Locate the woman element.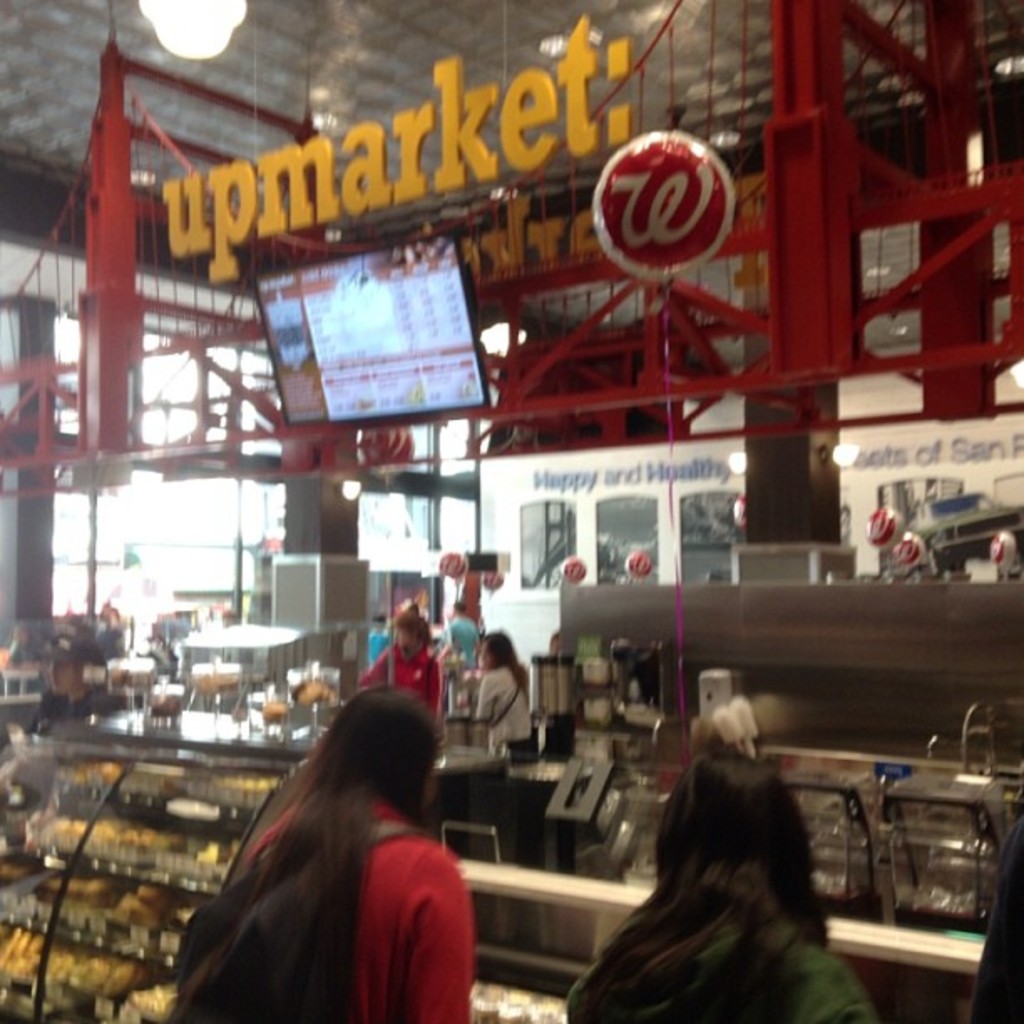
Element bbox: l=472, t=626, r=534, b=760.
